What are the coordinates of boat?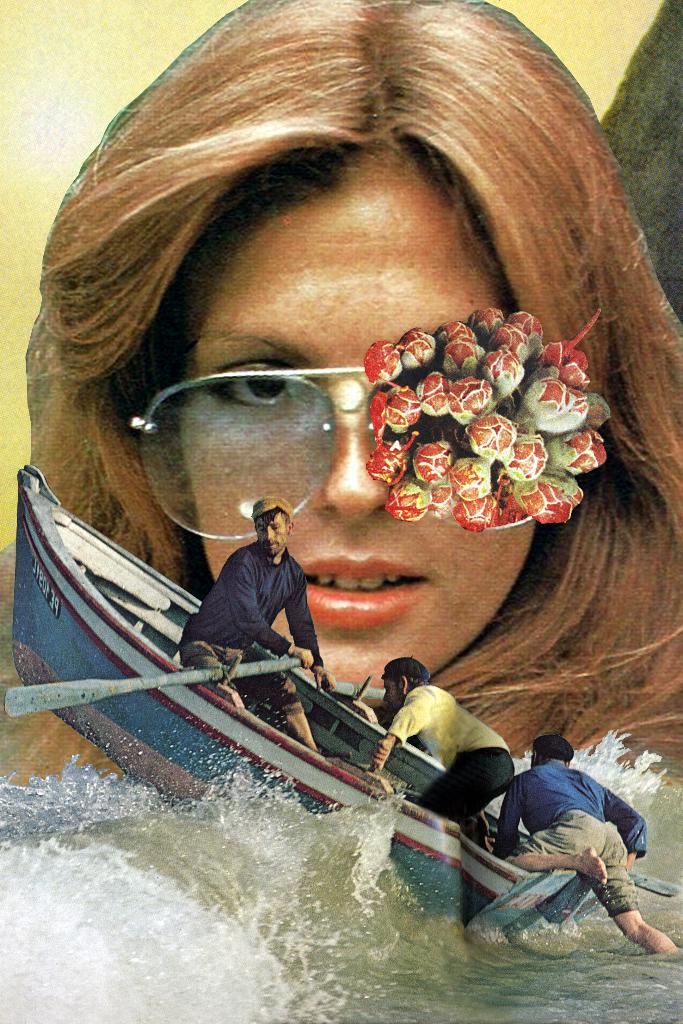
locate(0, 496, 524, 890).
